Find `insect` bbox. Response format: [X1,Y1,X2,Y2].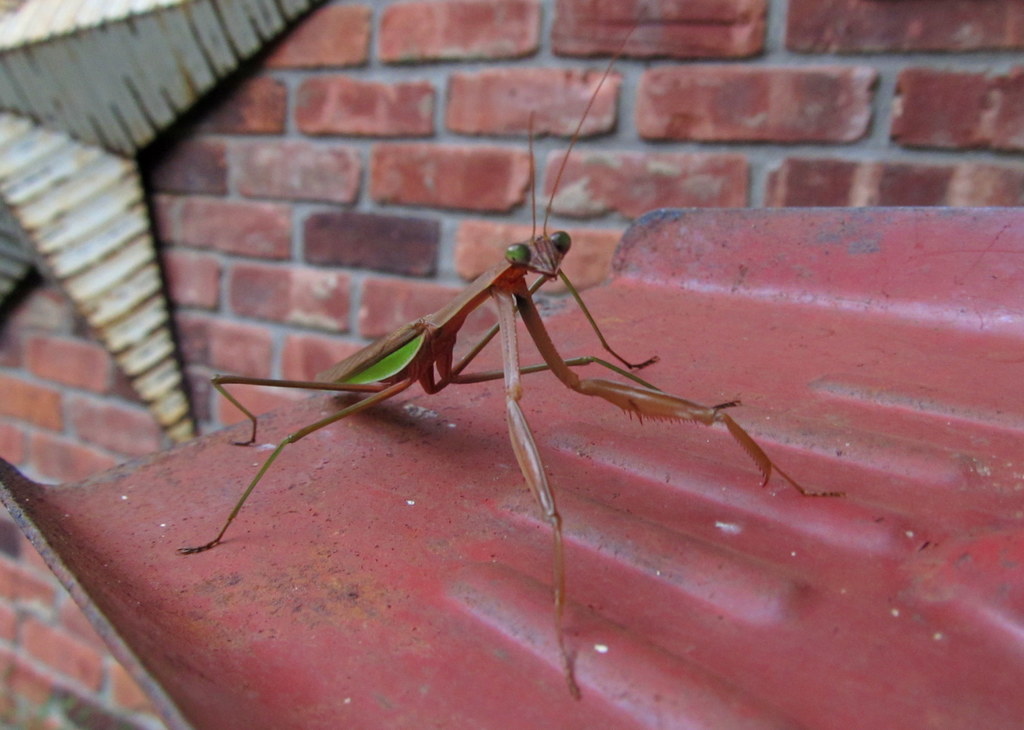
[174,8,847,702].
